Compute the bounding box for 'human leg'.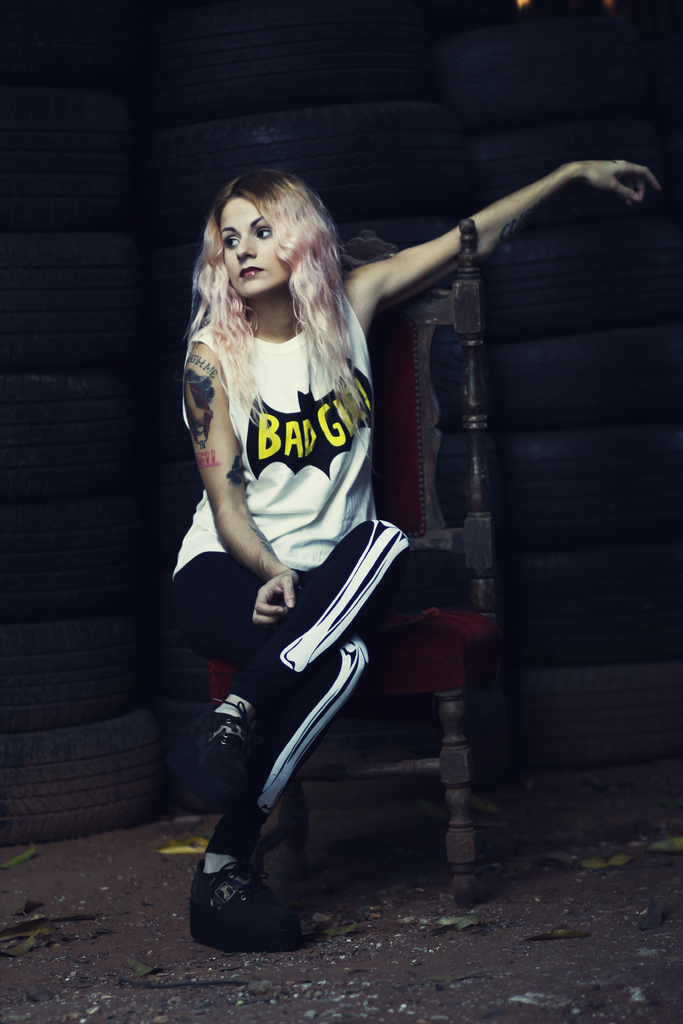
(x1=168, y1=522, x2=425, y2=797).
